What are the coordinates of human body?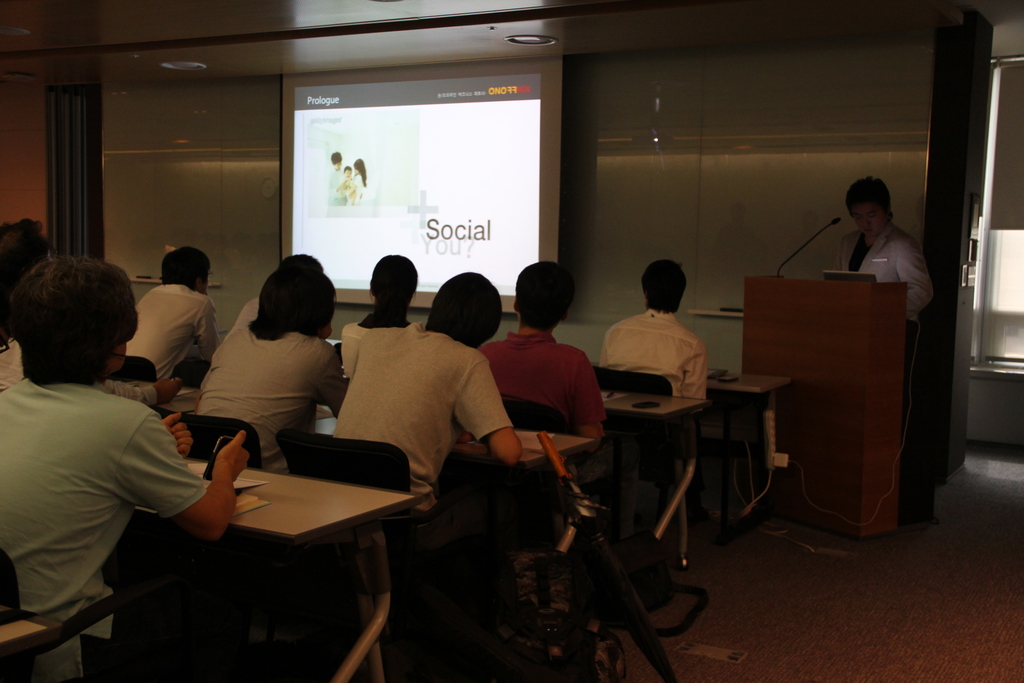
bbox=[338, 259, 417, 378].
